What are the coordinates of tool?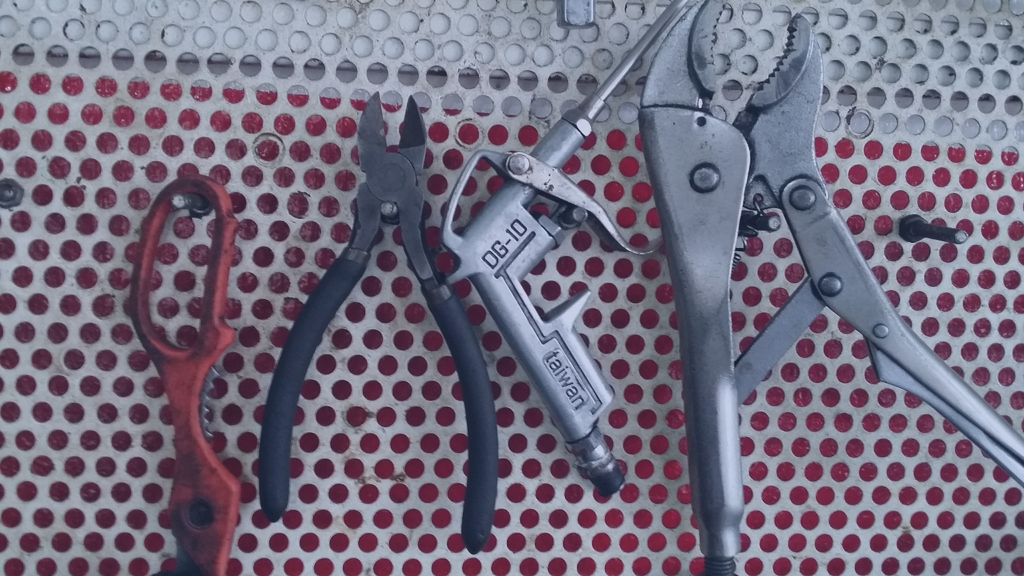
region(450, 0, 682, 485).
